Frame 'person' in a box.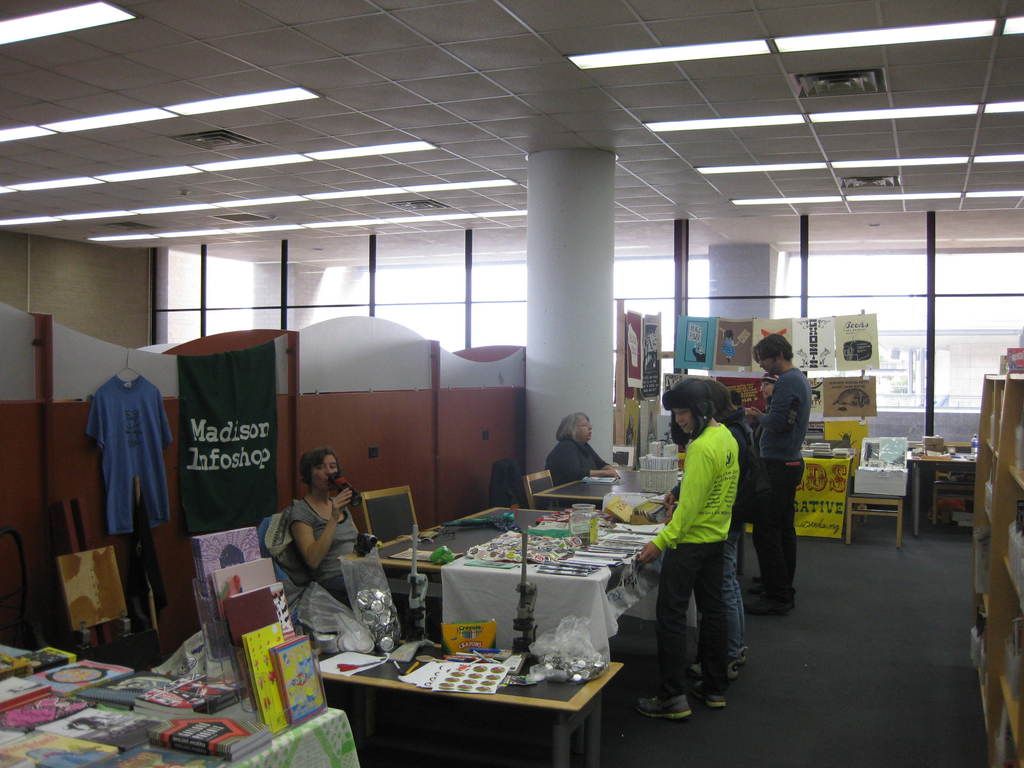
left=687, top=379, right=758, bottom=676.
